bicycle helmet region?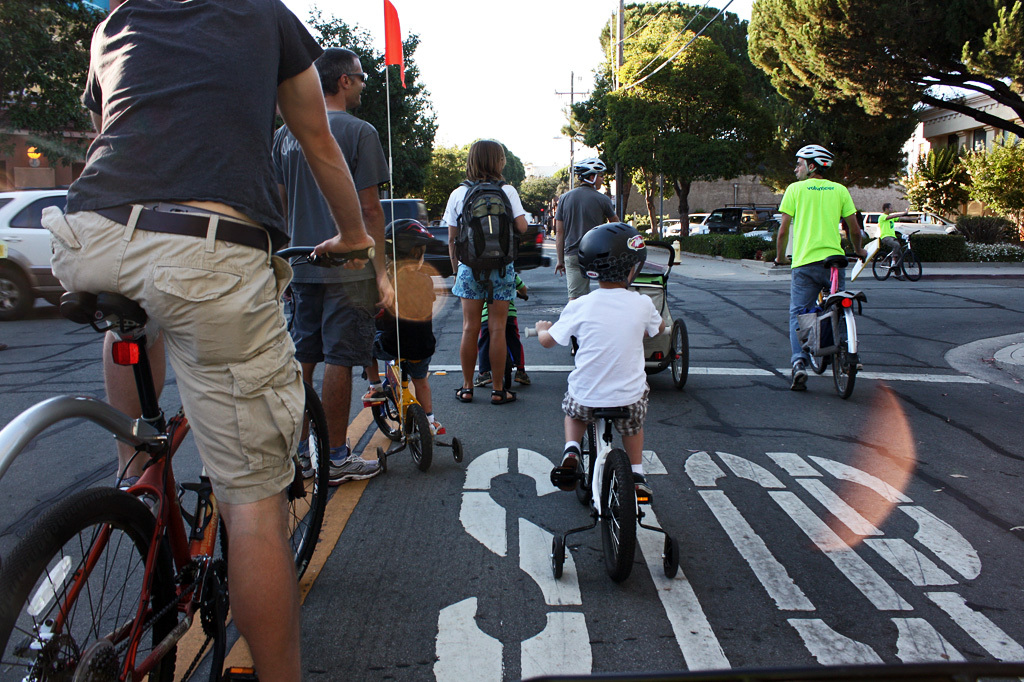
[797,142,837,176]
